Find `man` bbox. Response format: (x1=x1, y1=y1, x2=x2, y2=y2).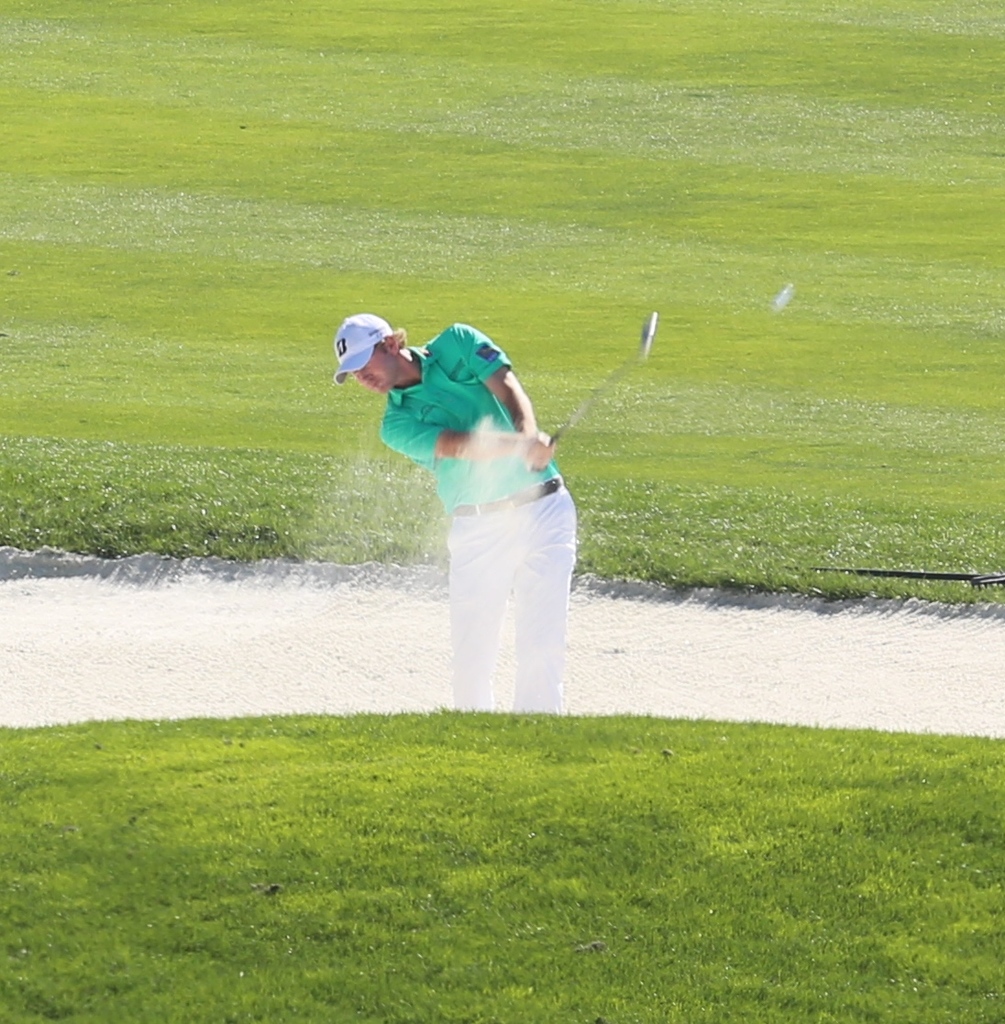
(x1=332, y1=300, x2=600, y2=732).
